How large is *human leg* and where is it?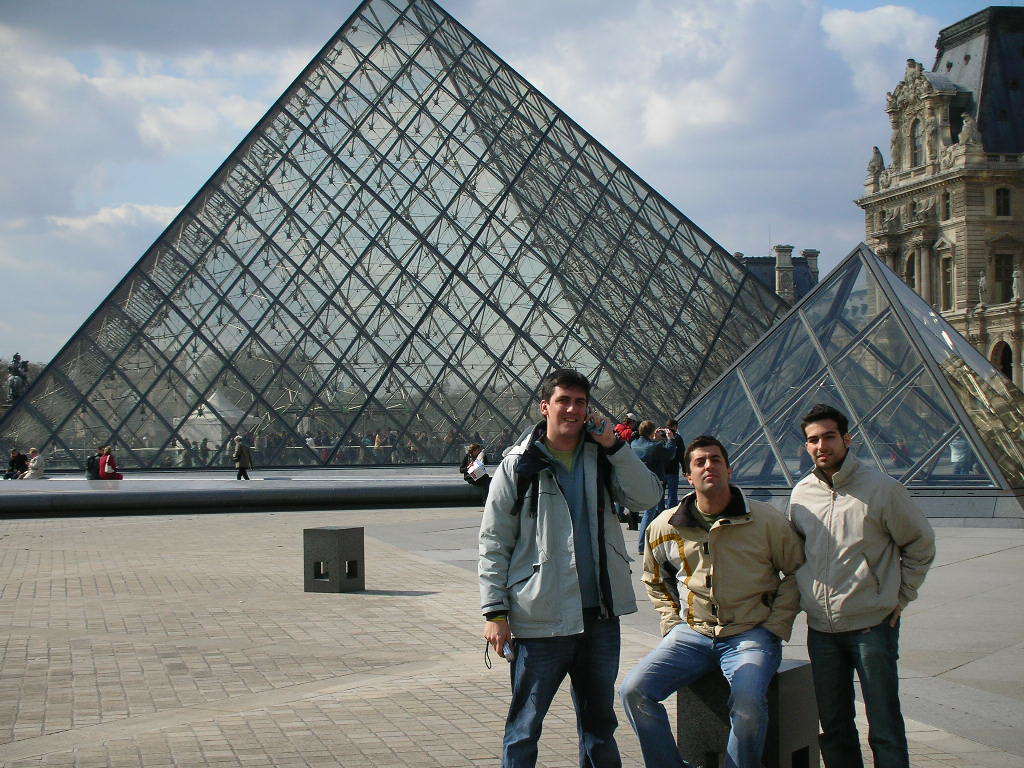
Bounding box: region(242, 465, 250, 480).
